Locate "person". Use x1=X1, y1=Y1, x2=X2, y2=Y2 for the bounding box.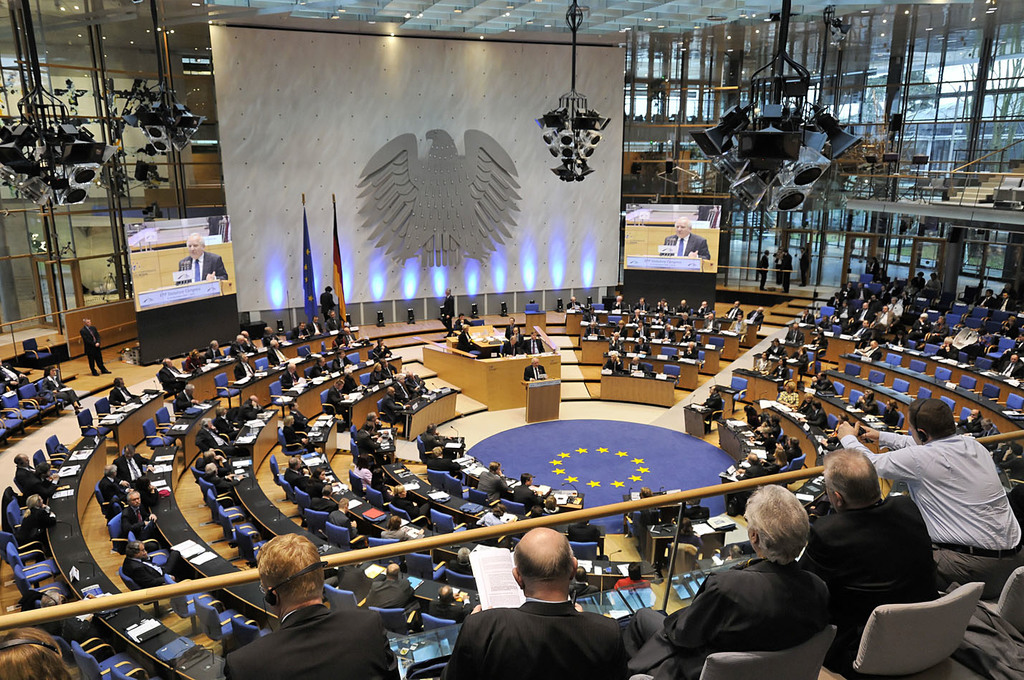
x1=312, y1=356, x2=334, y2=377.
